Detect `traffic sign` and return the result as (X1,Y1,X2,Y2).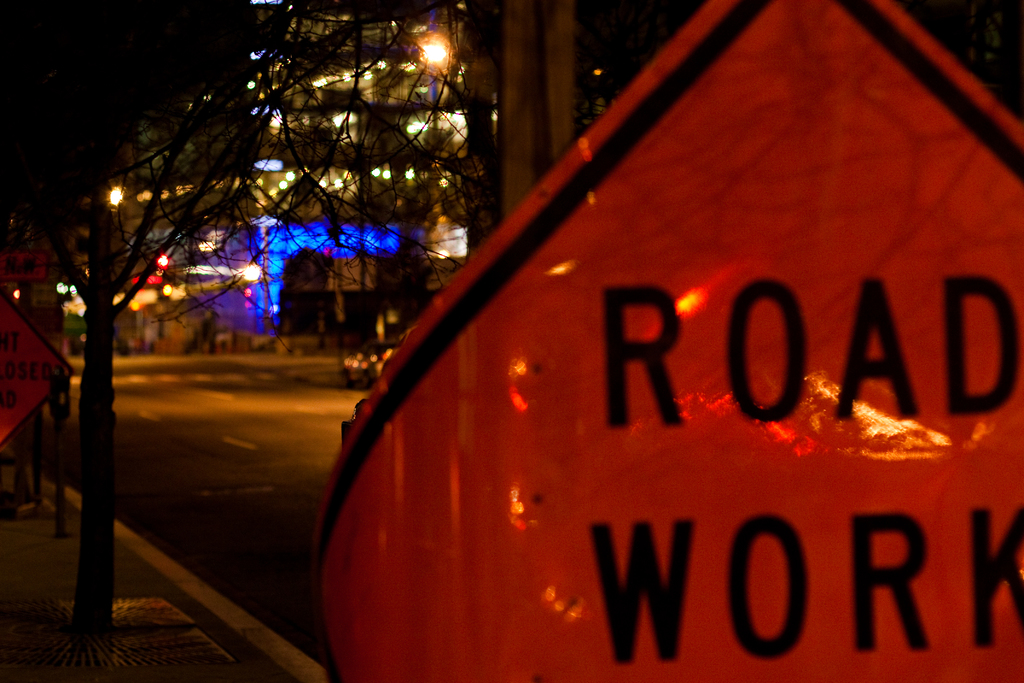
(312,0,1023,682).
